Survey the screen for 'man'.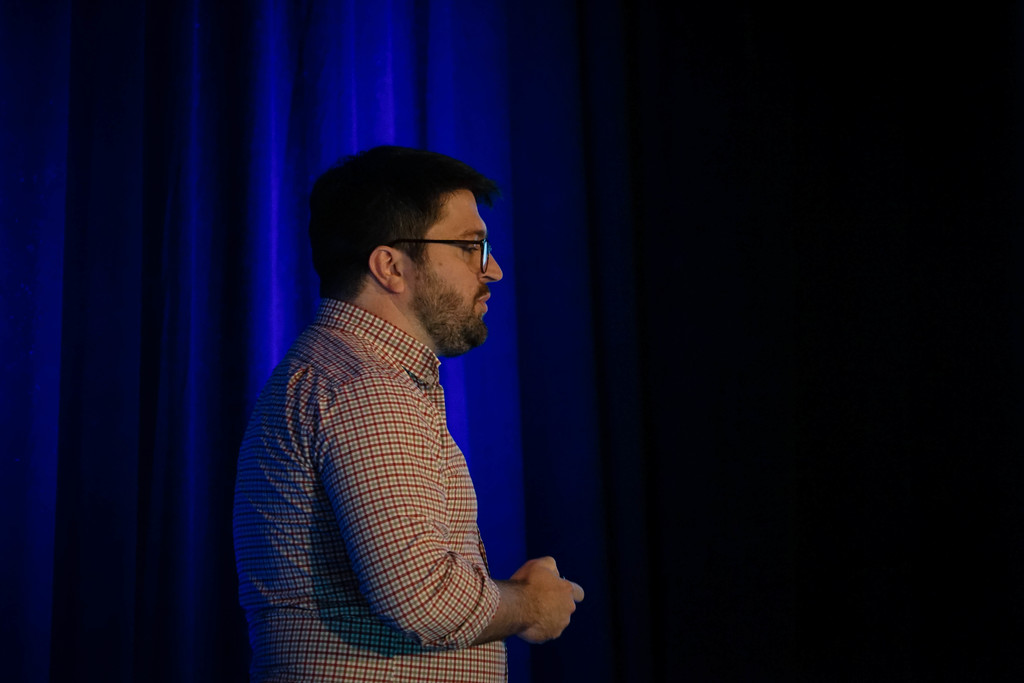
Survey found: crop(231, 145, 580, 682).
